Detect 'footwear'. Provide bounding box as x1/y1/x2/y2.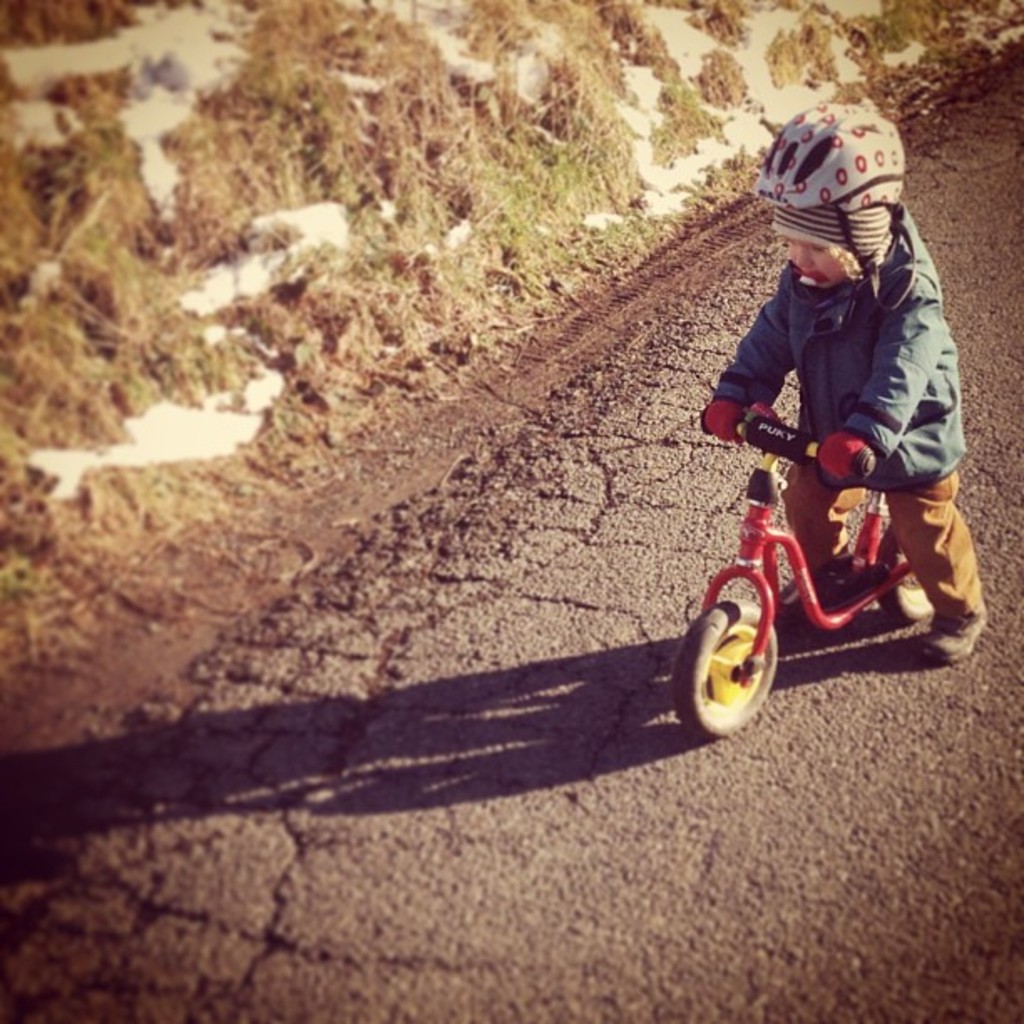
785/562/853/629.
